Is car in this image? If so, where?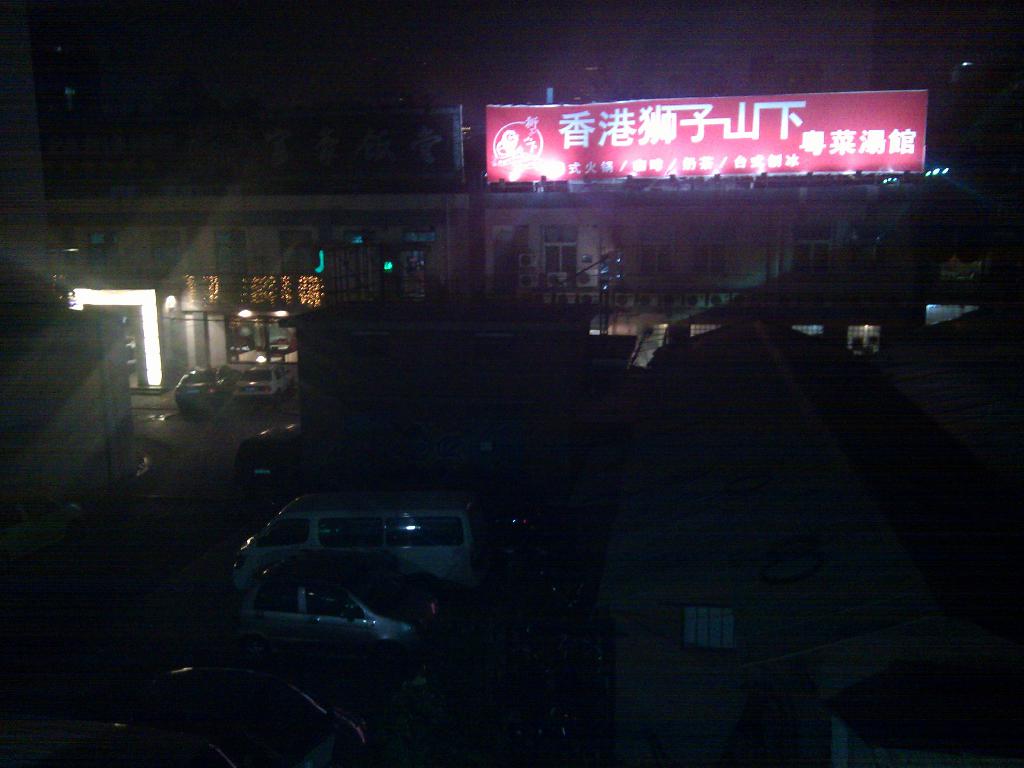
Yes, at (x1=178, y1=367, x2=235, y2=413).
